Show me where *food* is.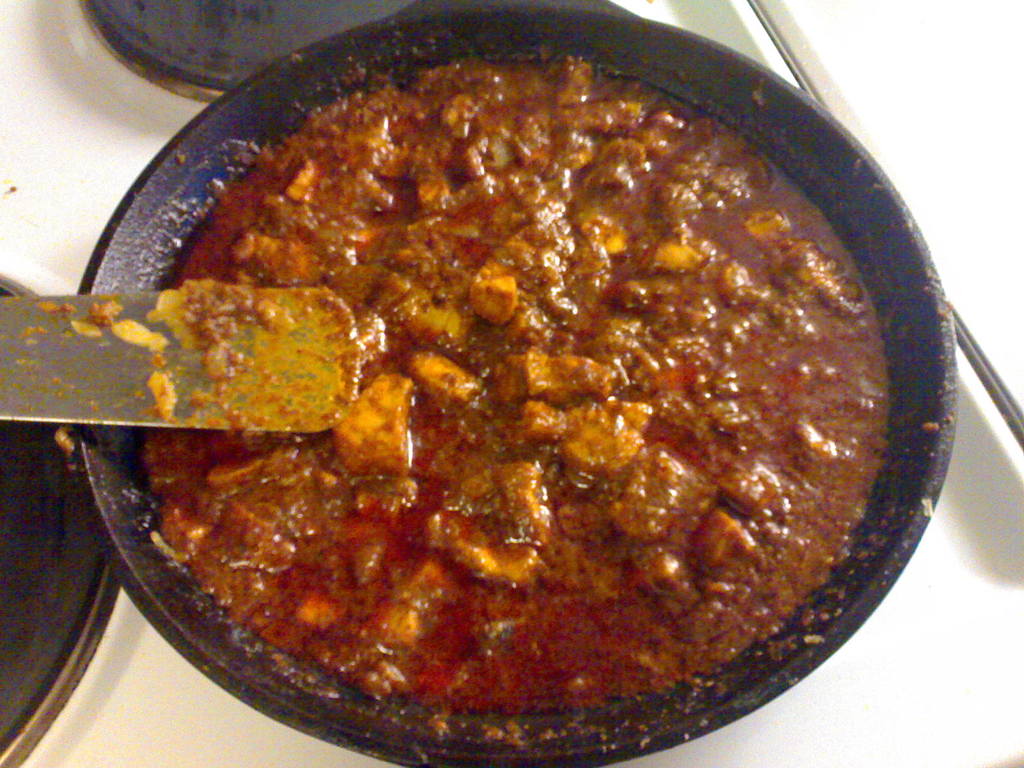
*food* is at <box>173,33,954,767</box>.
